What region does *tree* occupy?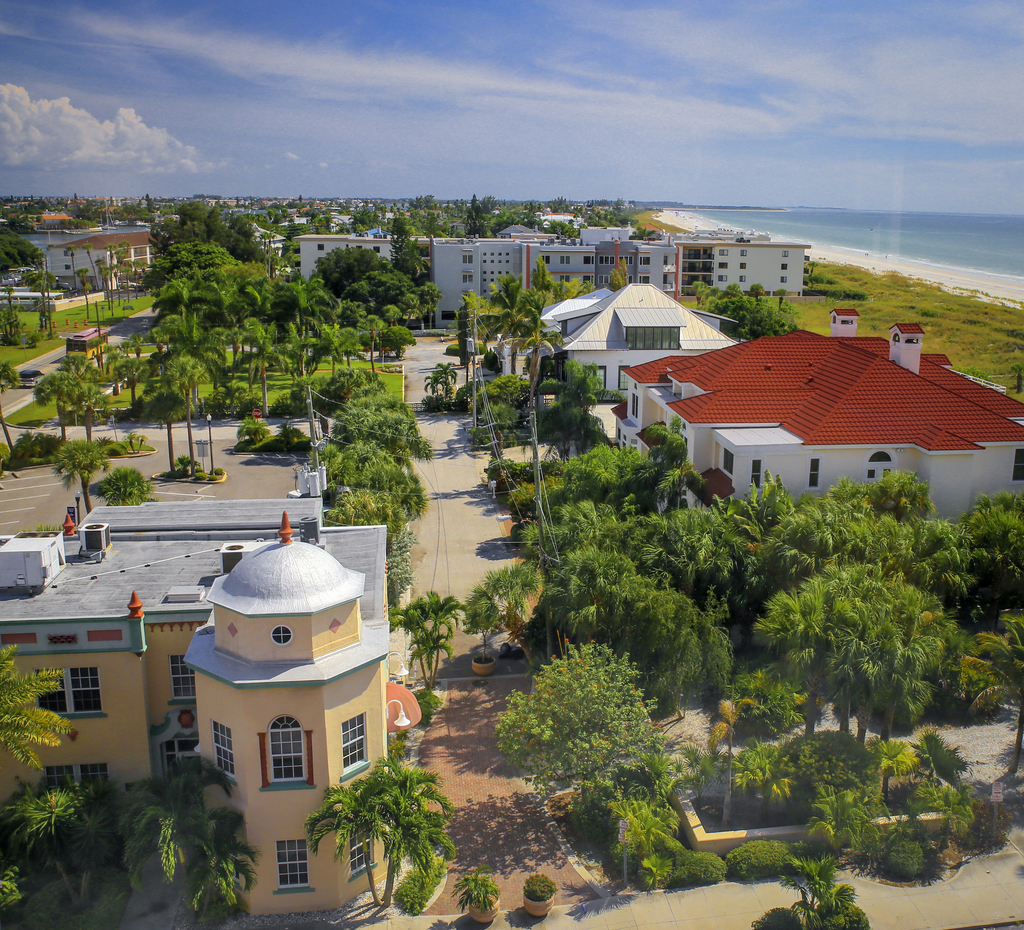
[308, 777, 435, 883].
